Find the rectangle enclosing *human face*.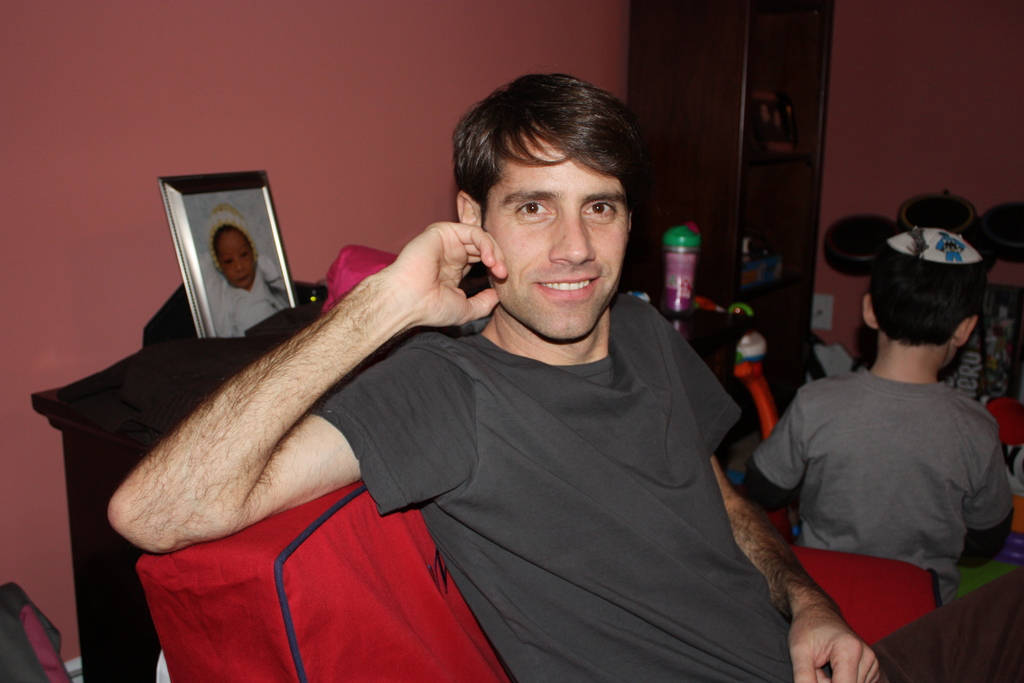
480, 119, 632, 345.
